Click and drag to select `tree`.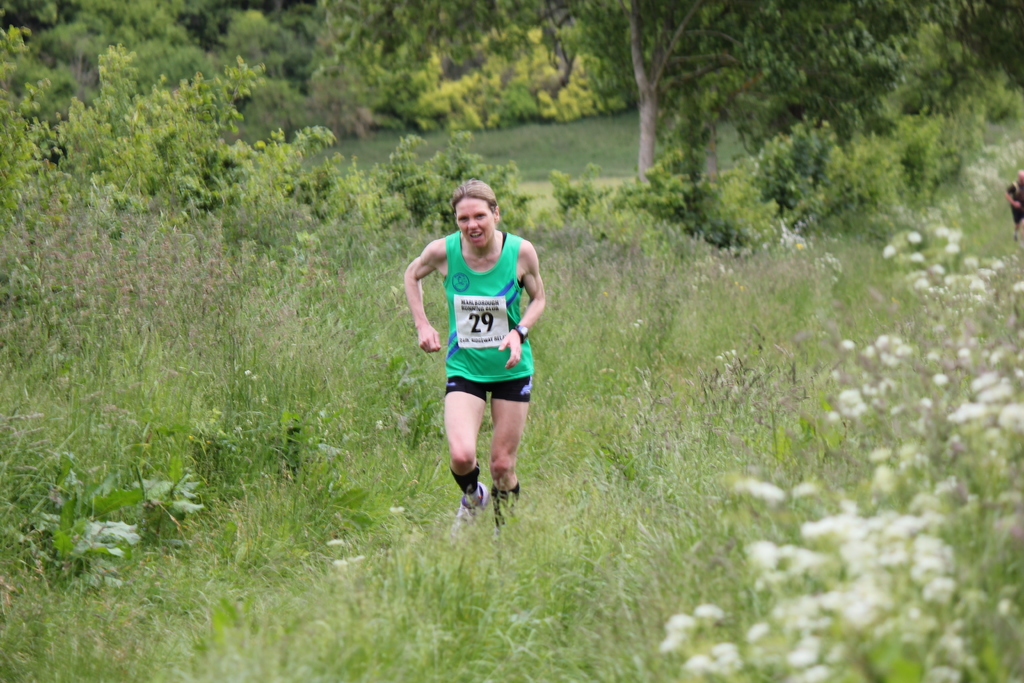
Selection: x1=317, y1=1, x2=935, y2=198.
